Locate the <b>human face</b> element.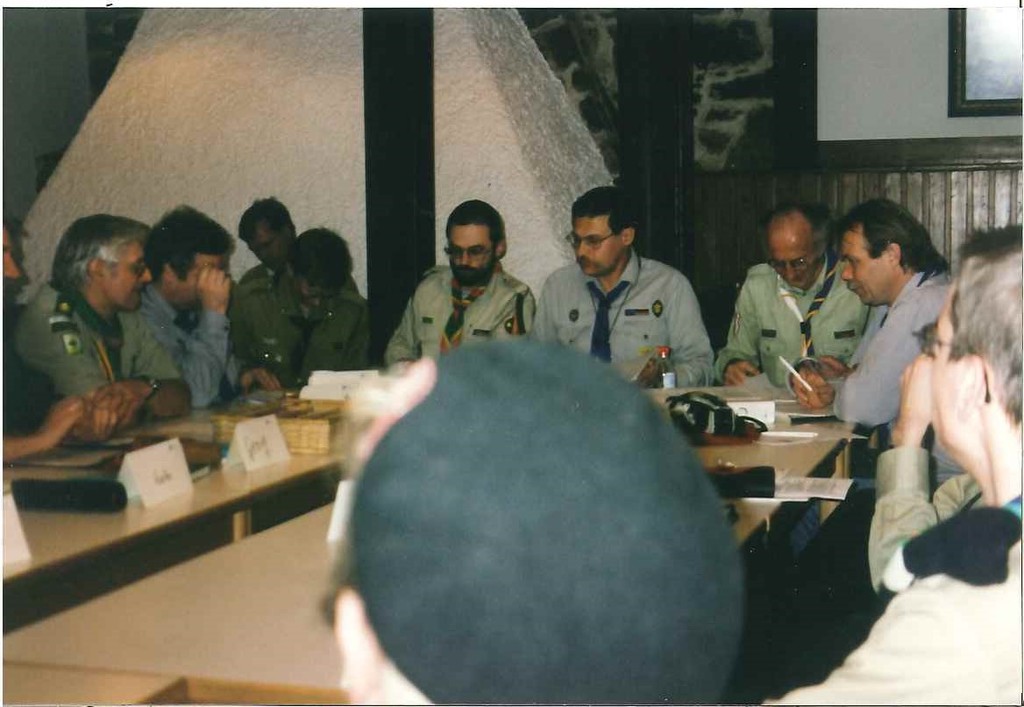
Element bbox: (928,284,974,446).
